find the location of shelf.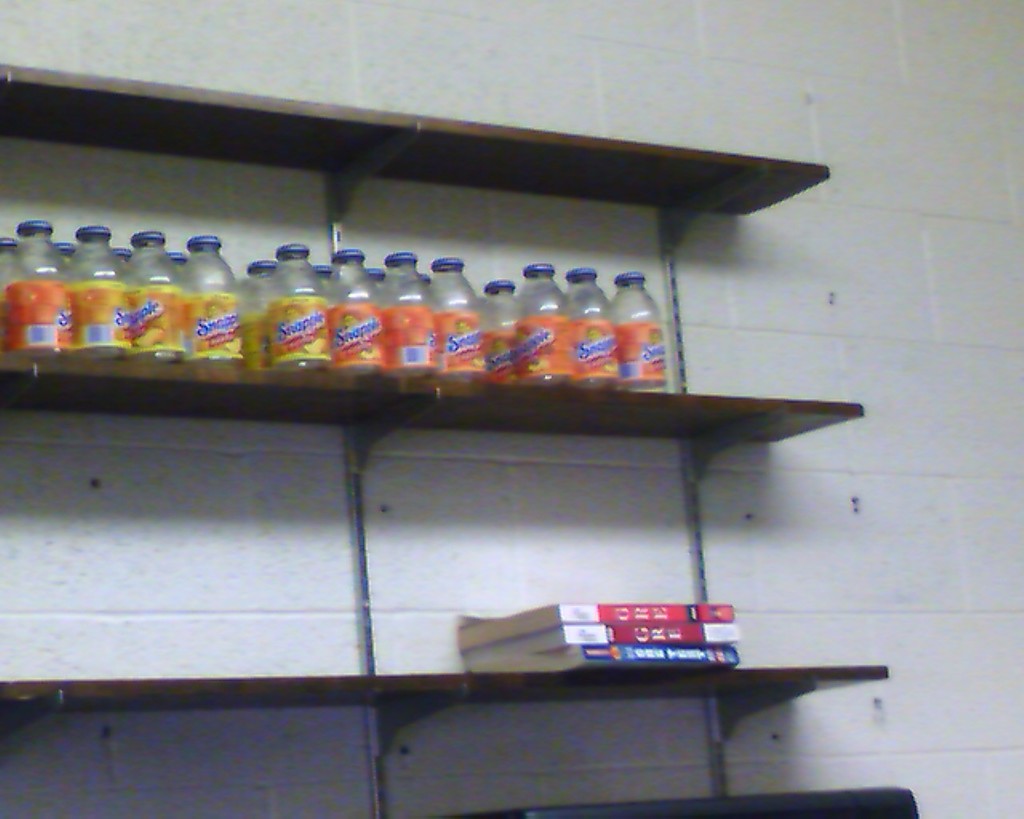
Location: left=434, top=779, right=923, bottom=818.
